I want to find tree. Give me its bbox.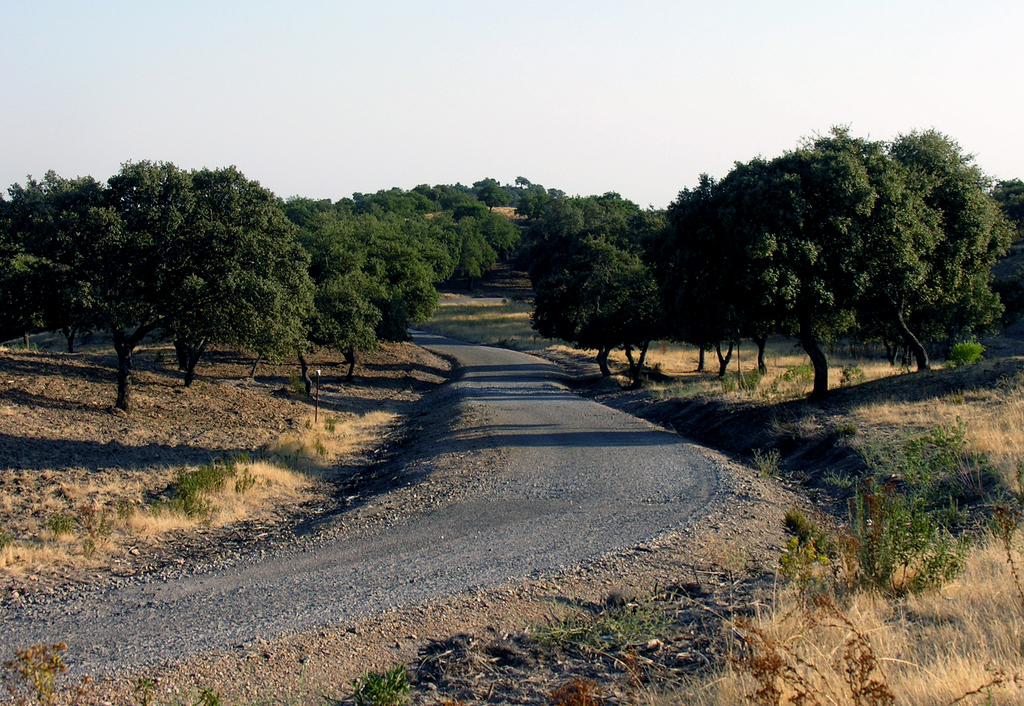
region(328, 205, 440, 341).
